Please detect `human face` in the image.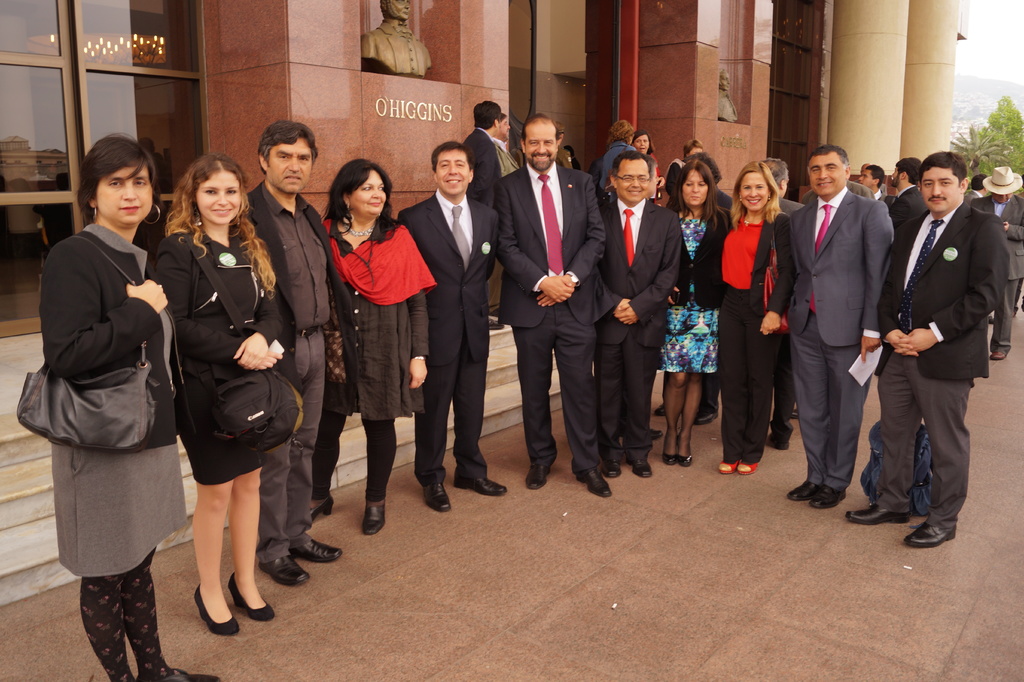
<bbox>922, 168, 961, 213</bbox>.
